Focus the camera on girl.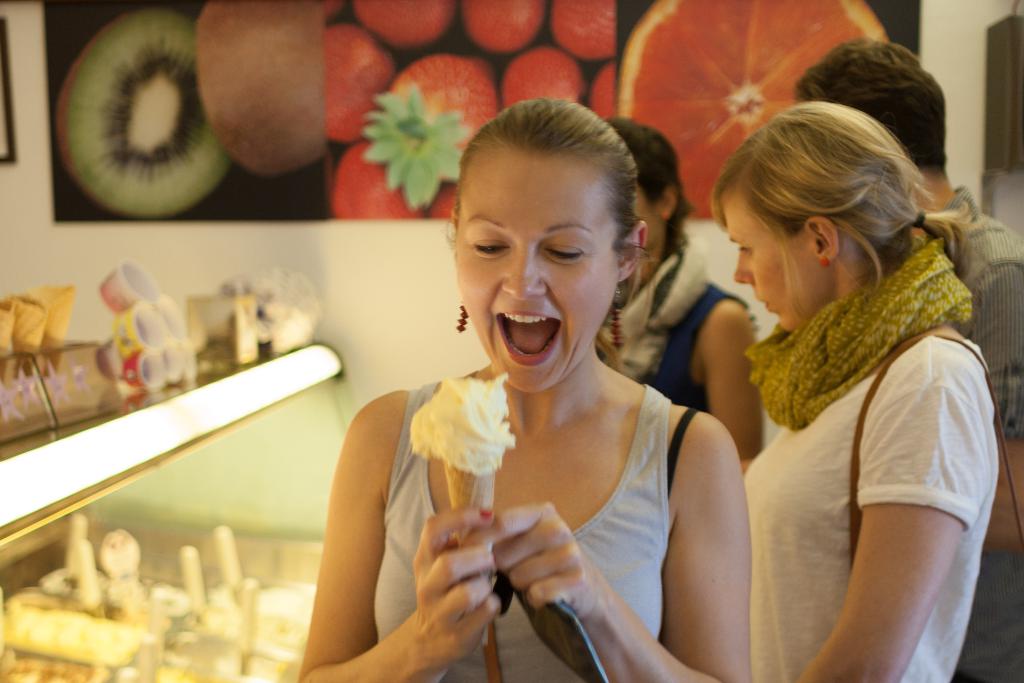
Focus region: left=294, top=99, right=756, bottom=682.
